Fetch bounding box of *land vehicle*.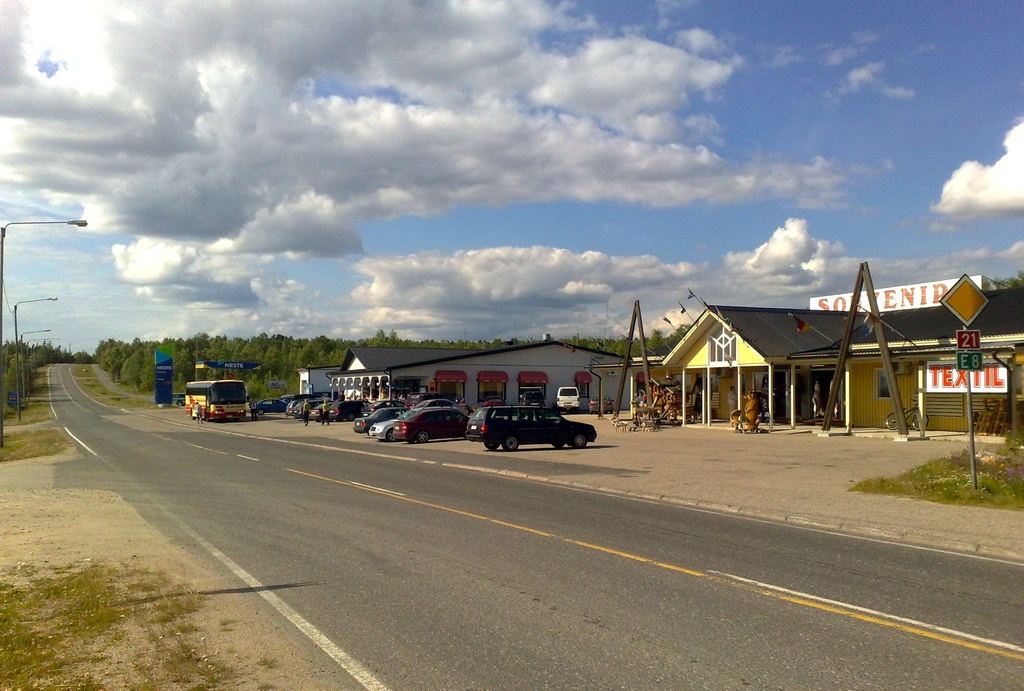
Bbox: [x1=282, y1=393, x2=307, y2=404].
